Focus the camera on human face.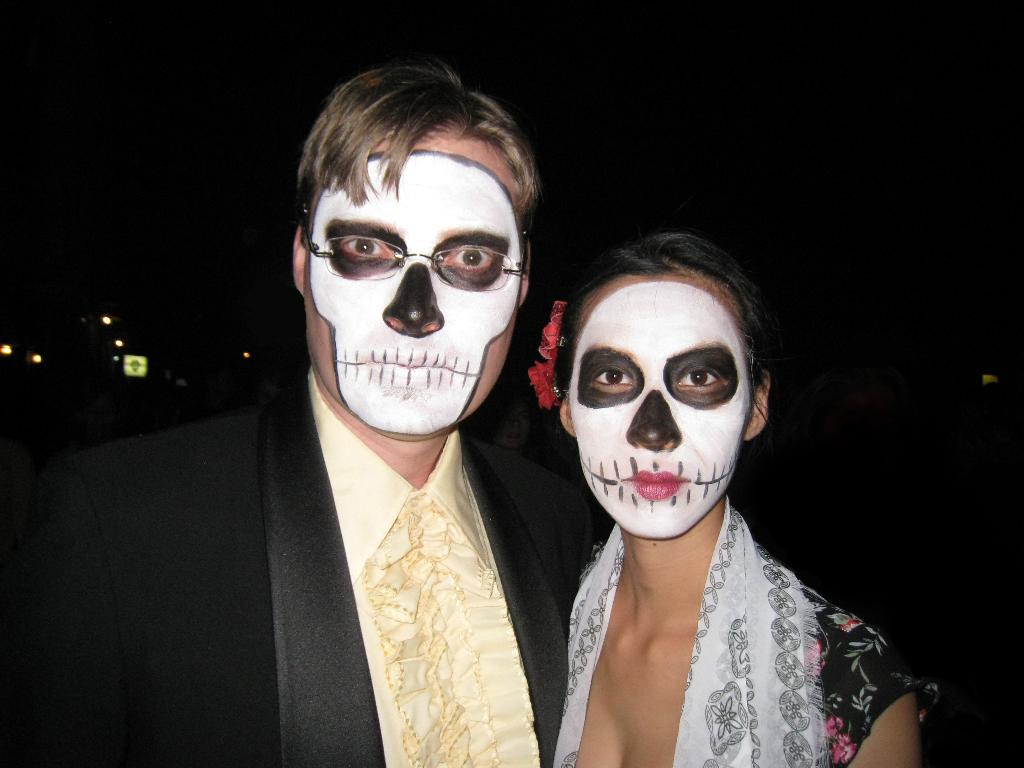
Focus region: 298:134:519:439.
